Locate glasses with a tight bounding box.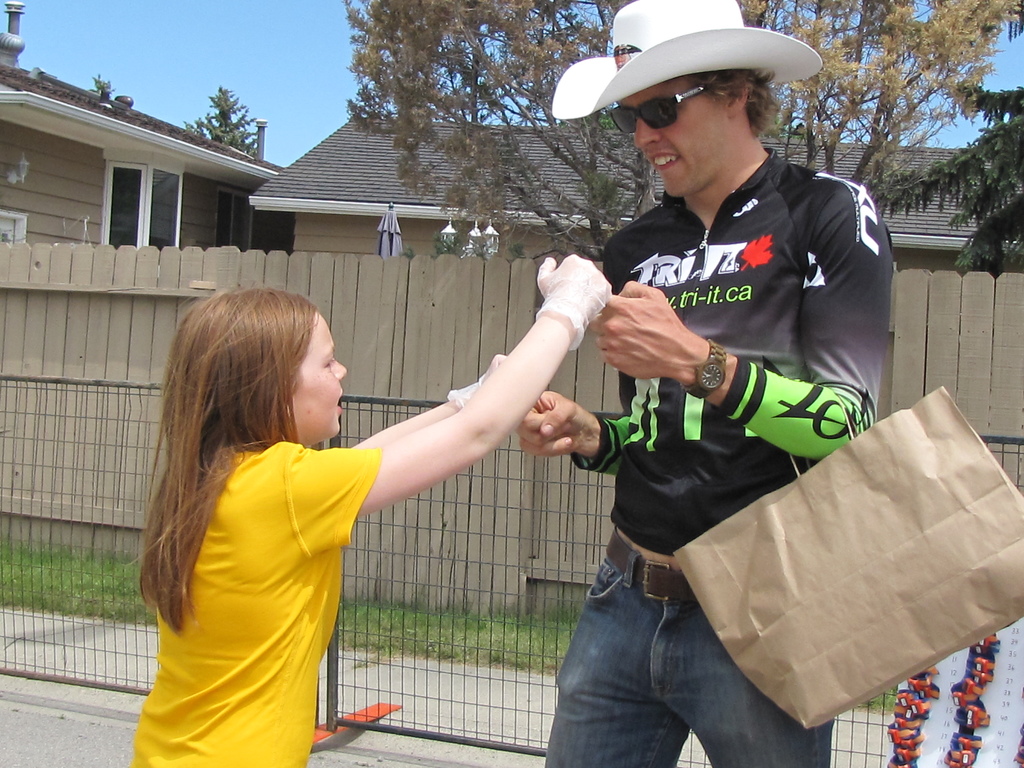
607/86/720/131.
